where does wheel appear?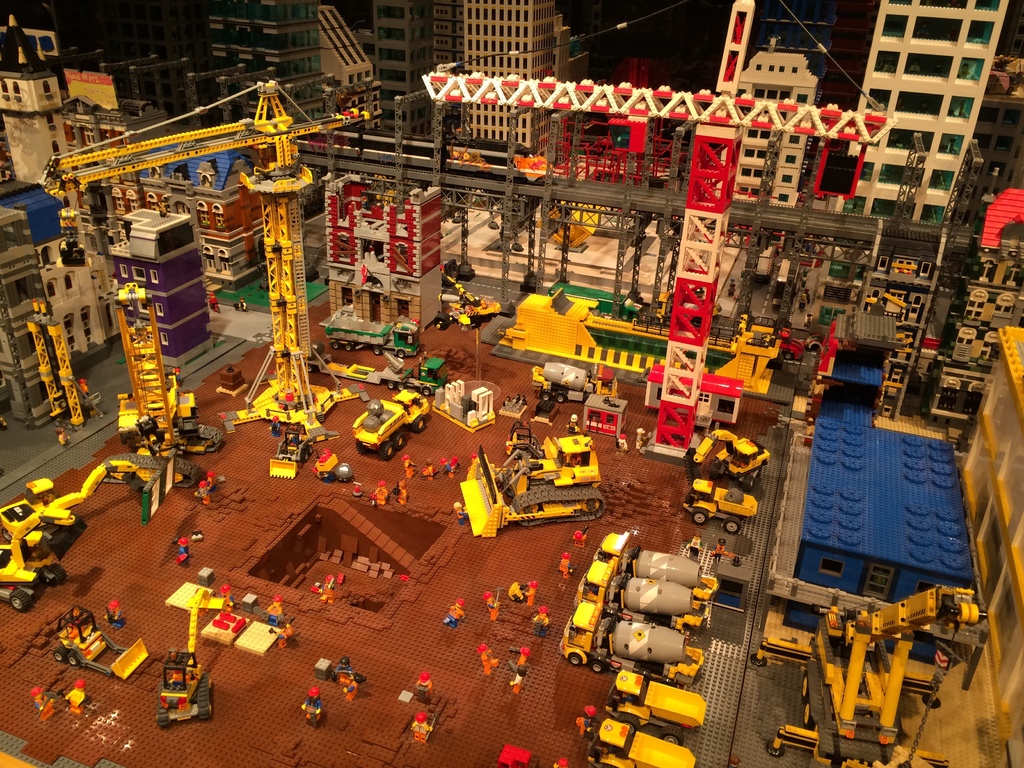
Appears at [802, 675, 812, 704].
